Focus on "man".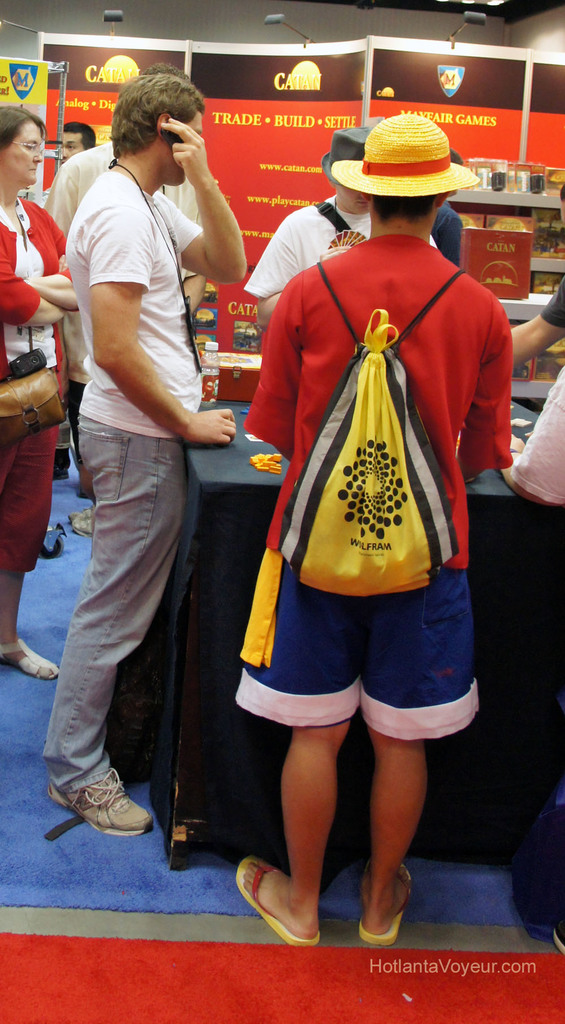
Focused at select_region(40, 52, 271, 884).
